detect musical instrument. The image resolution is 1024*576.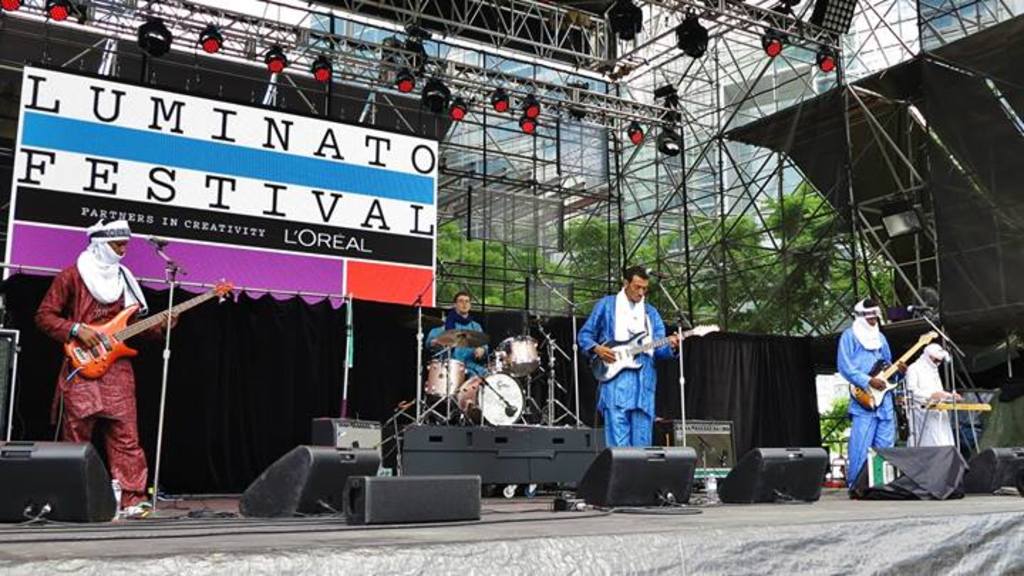
[left=417, top=358, right=464, bottom=395].
